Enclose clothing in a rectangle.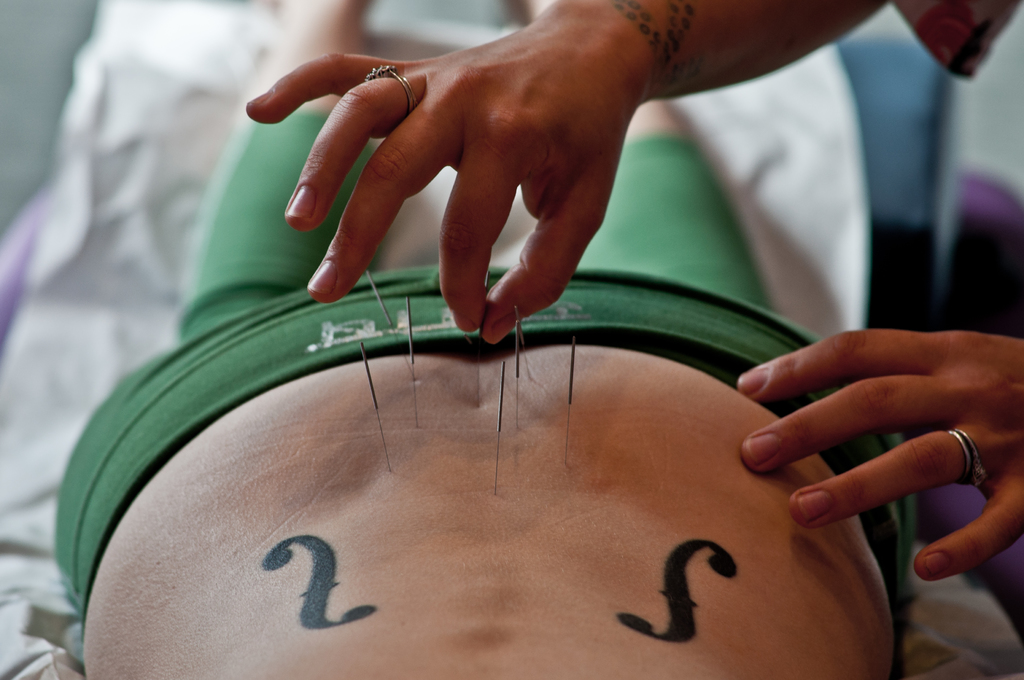
detection(51, 102, 925, 649).
